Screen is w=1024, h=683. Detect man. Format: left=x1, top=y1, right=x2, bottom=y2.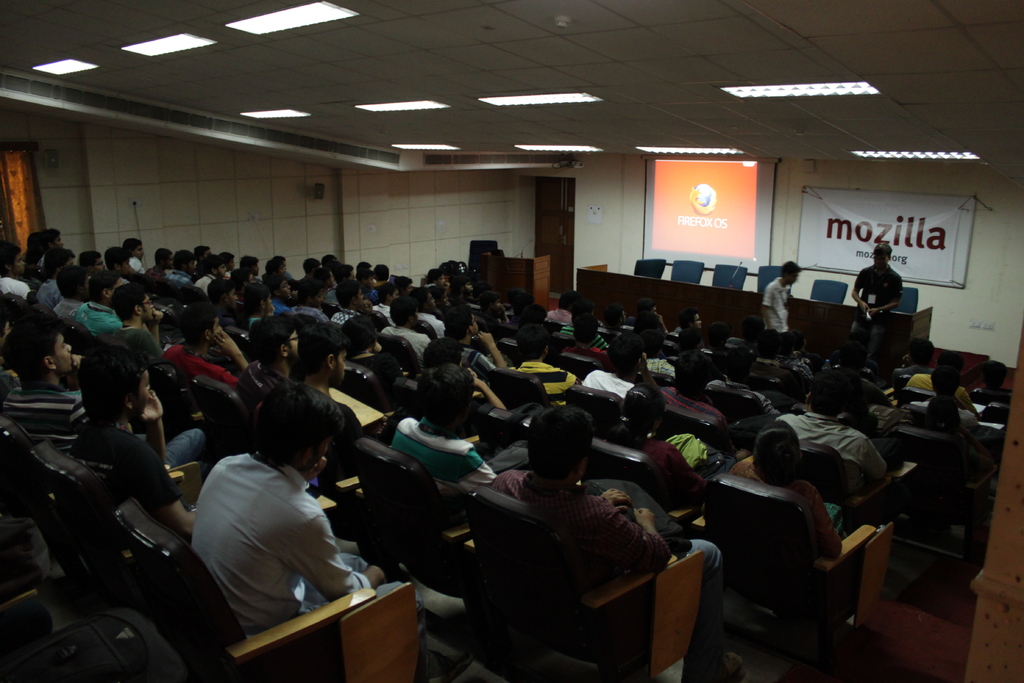
left=1, top=243, right=32, bottom=302.
